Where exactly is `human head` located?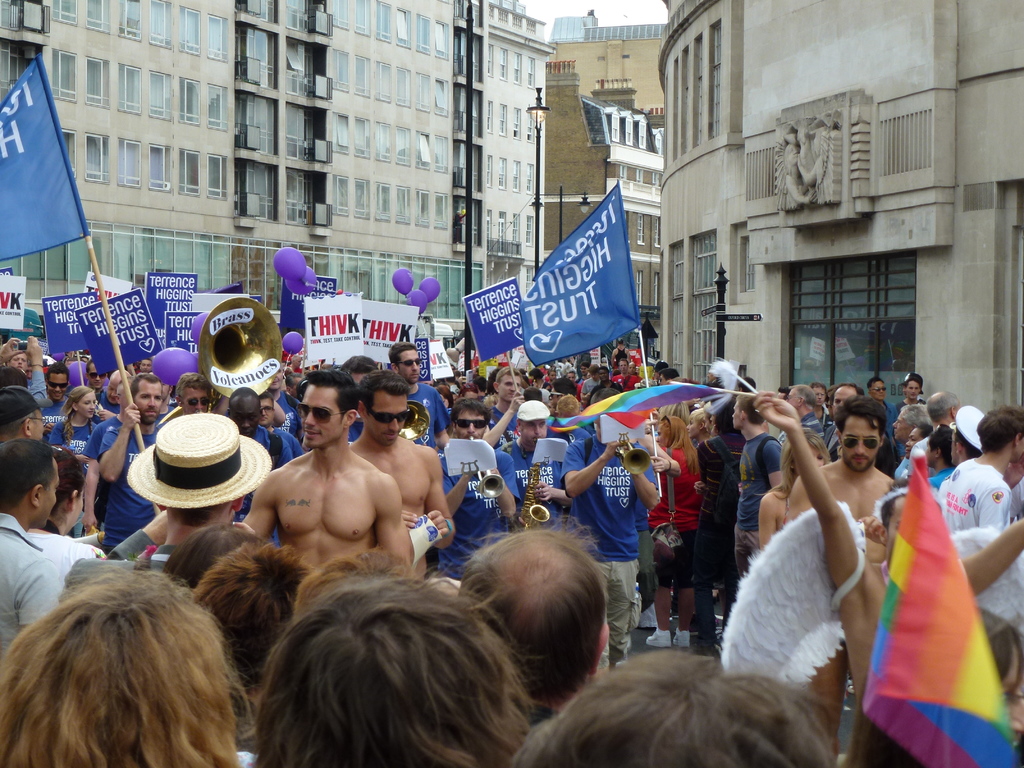
Its bounding box is {"left": 906, "top": 376, "right": 923, "bottom": 400}.
